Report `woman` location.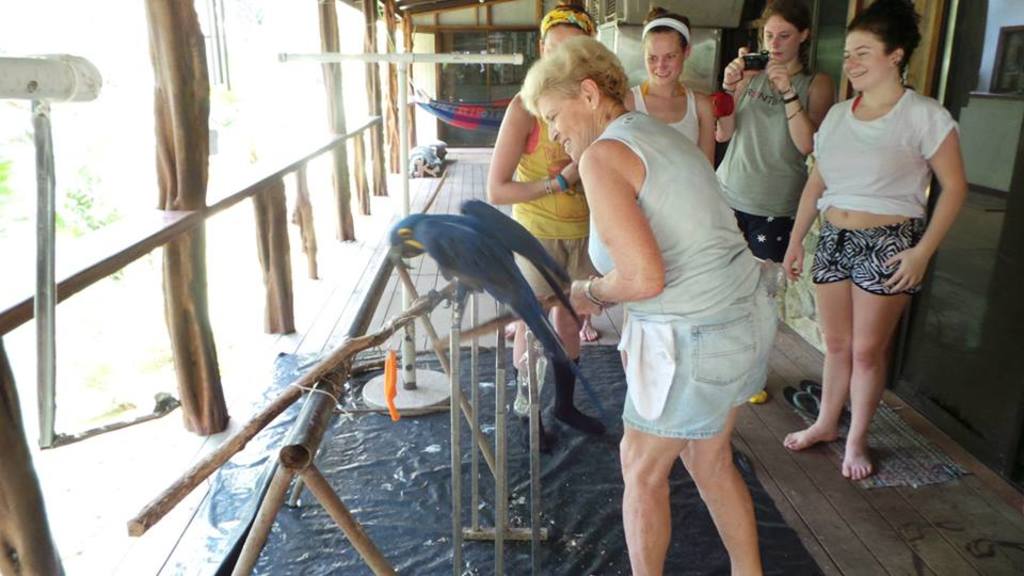
Report: x1=485, y1=0, x2=609, y2=455.
